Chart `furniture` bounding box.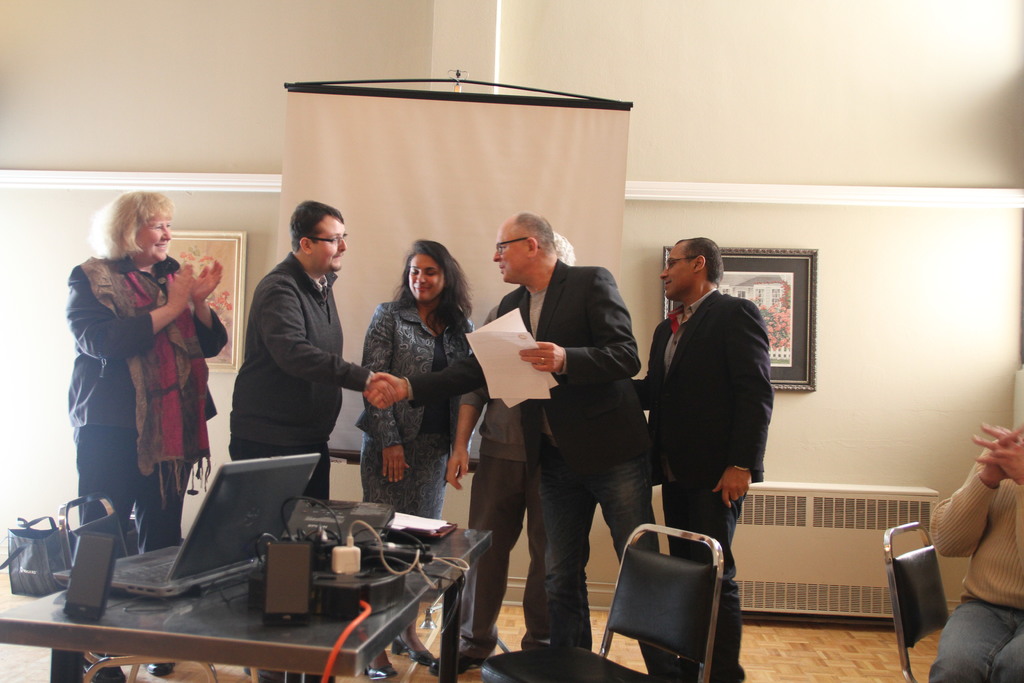
Charted: 483, 522, 725, 682.
